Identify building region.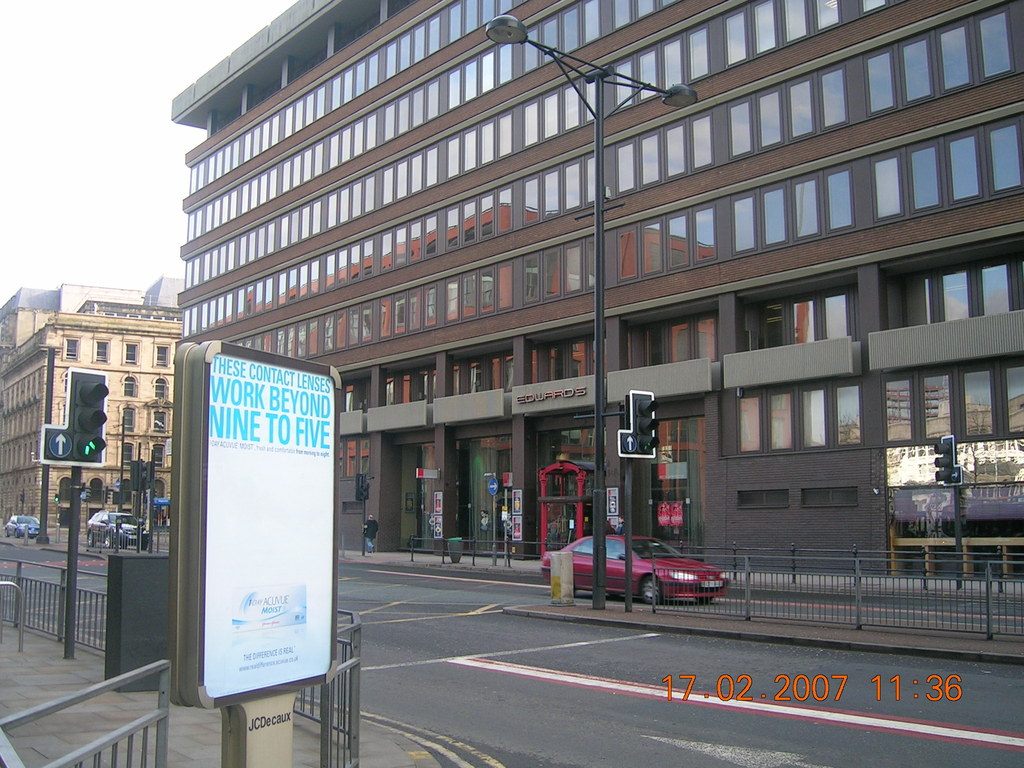
Region: [171,0,1023,611].
